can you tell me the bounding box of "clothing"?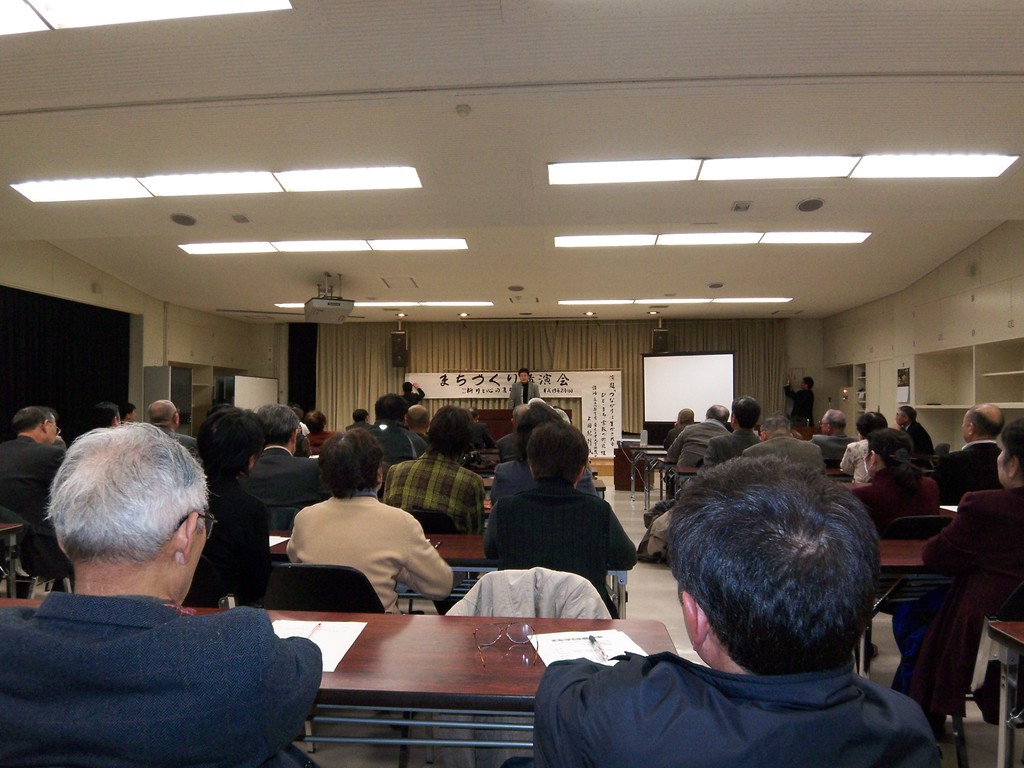
bbox=(892, 481, 1023, 717).
